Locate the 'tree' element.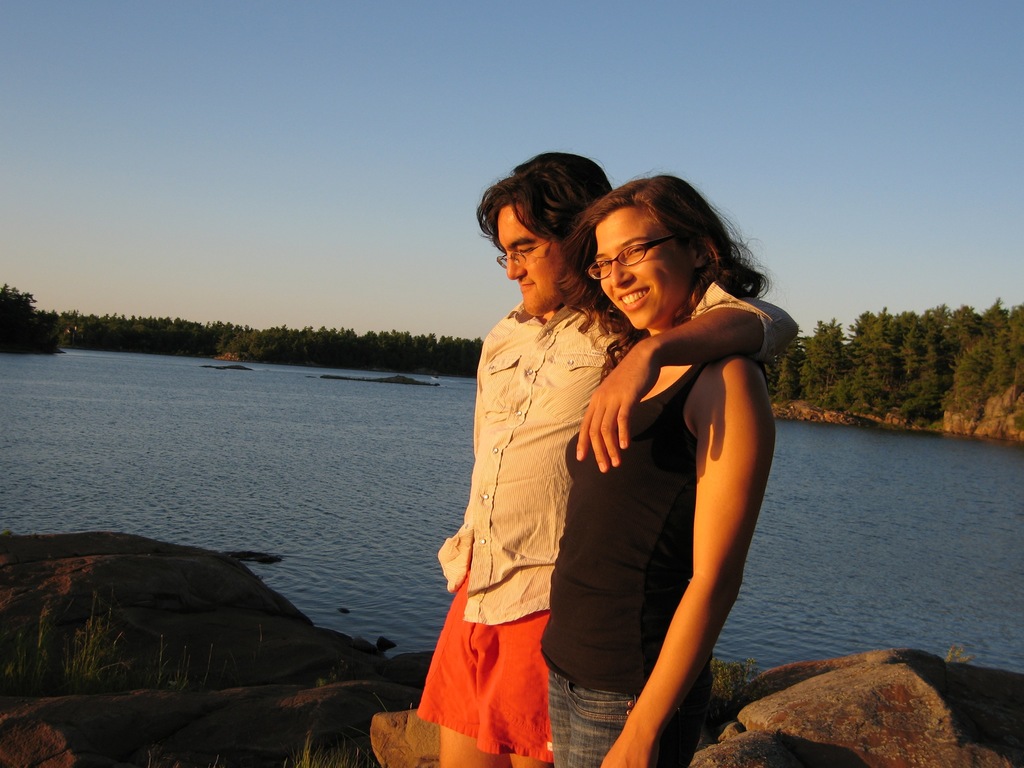
Element bbox: [847, 301, 899, 408].
